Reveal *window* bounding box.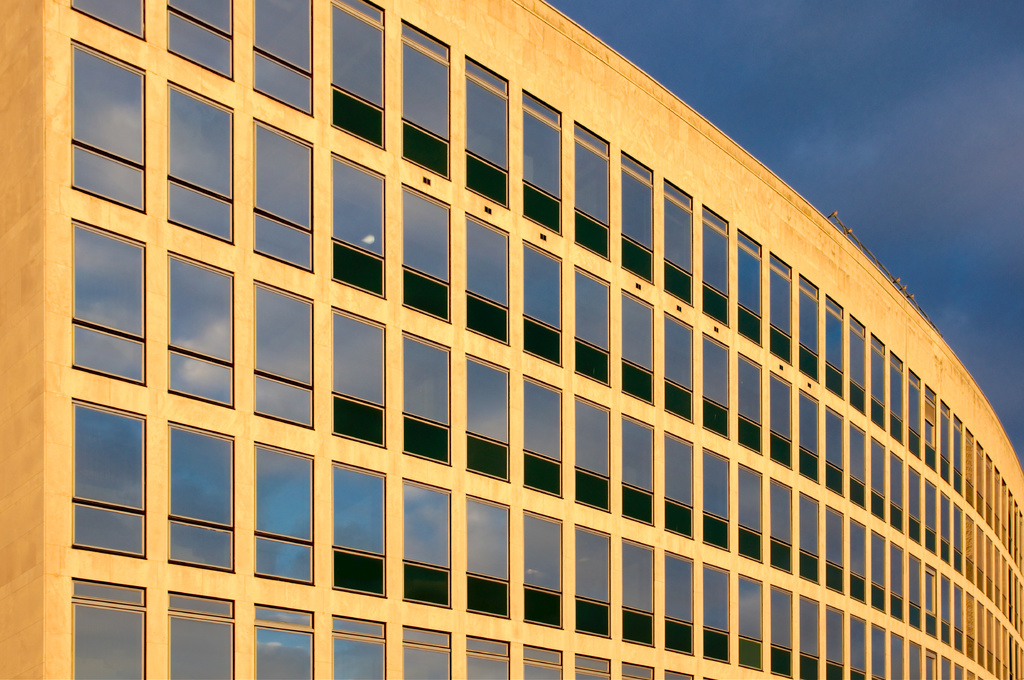
Revealed: l=701, t=205, r=730, b=328.
